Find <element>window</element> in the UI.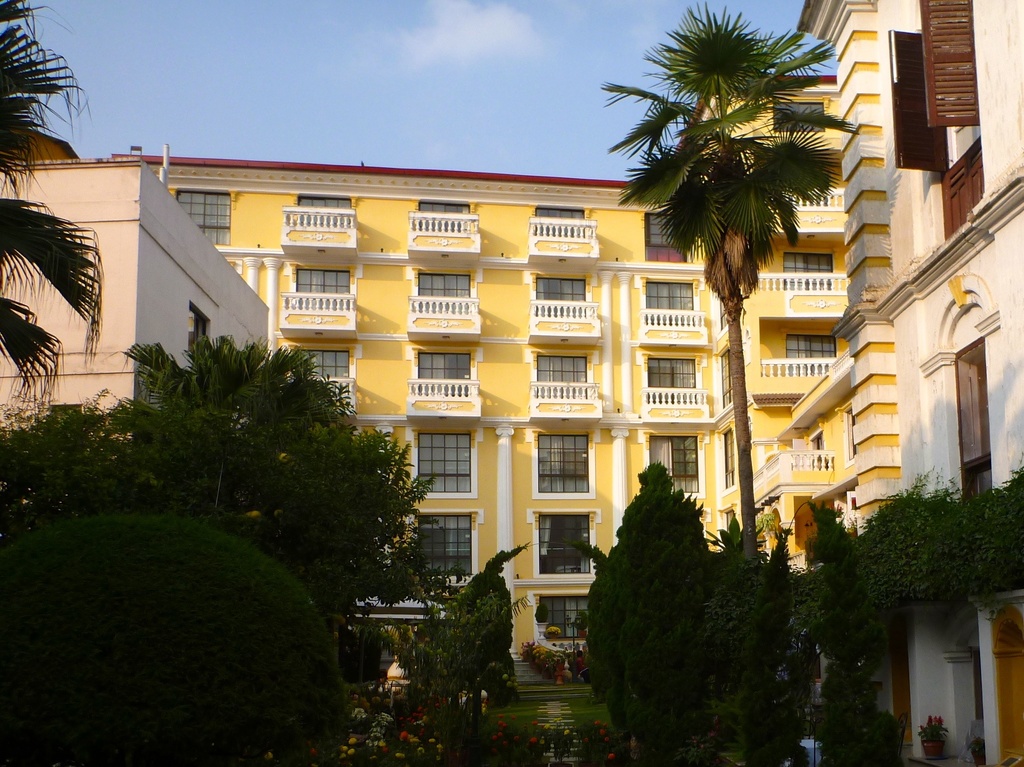
UI element at pyautogui.locateOnScreen(417, 434, 473, 494).
